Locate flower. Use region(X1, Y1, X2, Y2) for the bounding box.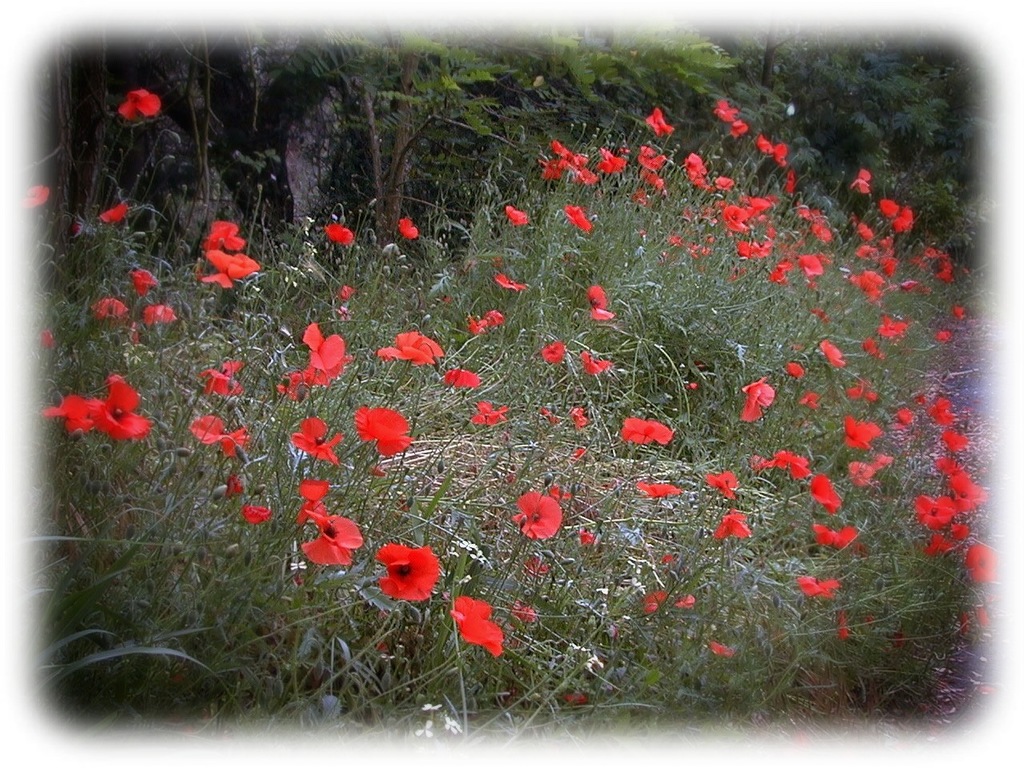
region(354, 402, 411, 456).
